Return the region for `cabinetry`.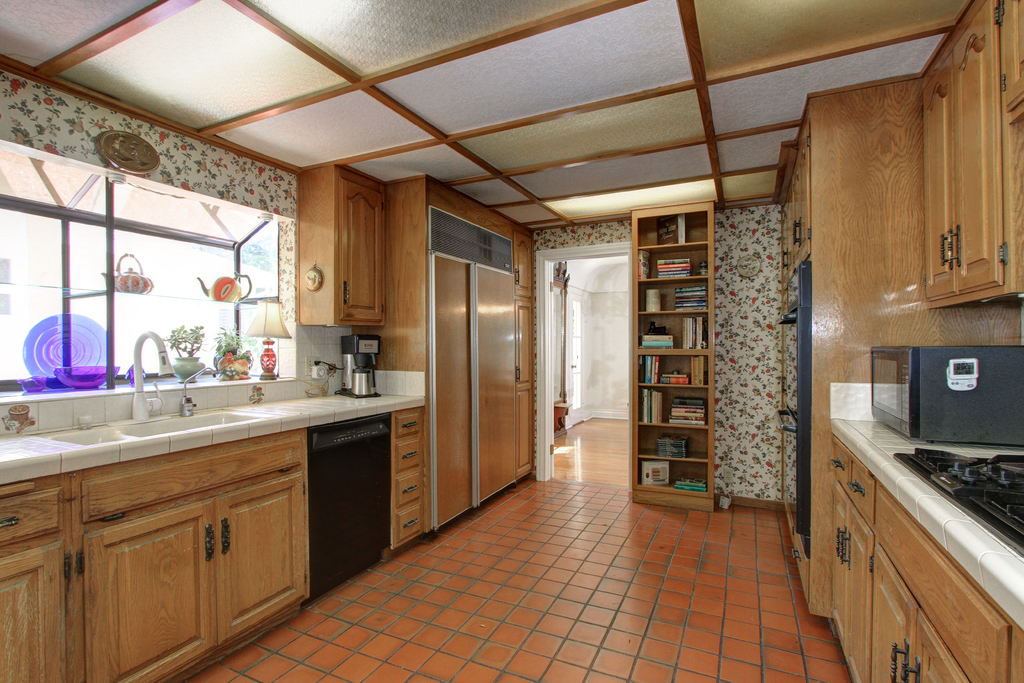
387/408/434/555.
